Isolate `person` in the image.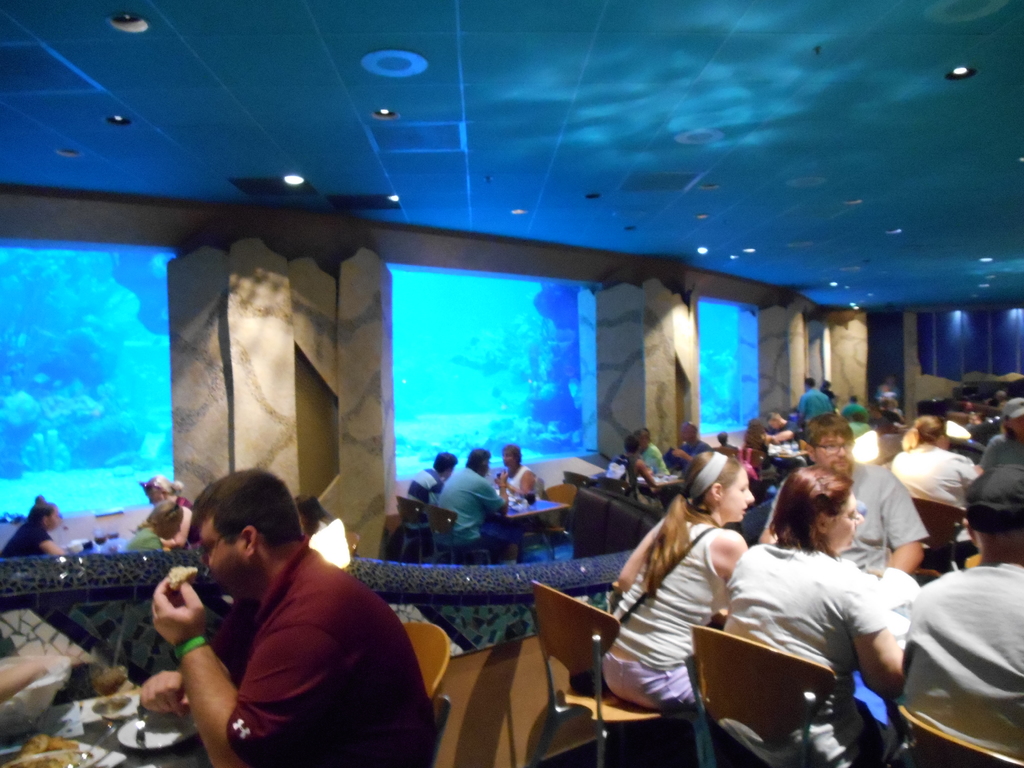
Isolated region: bbox=(756, 421, 925, 643).
